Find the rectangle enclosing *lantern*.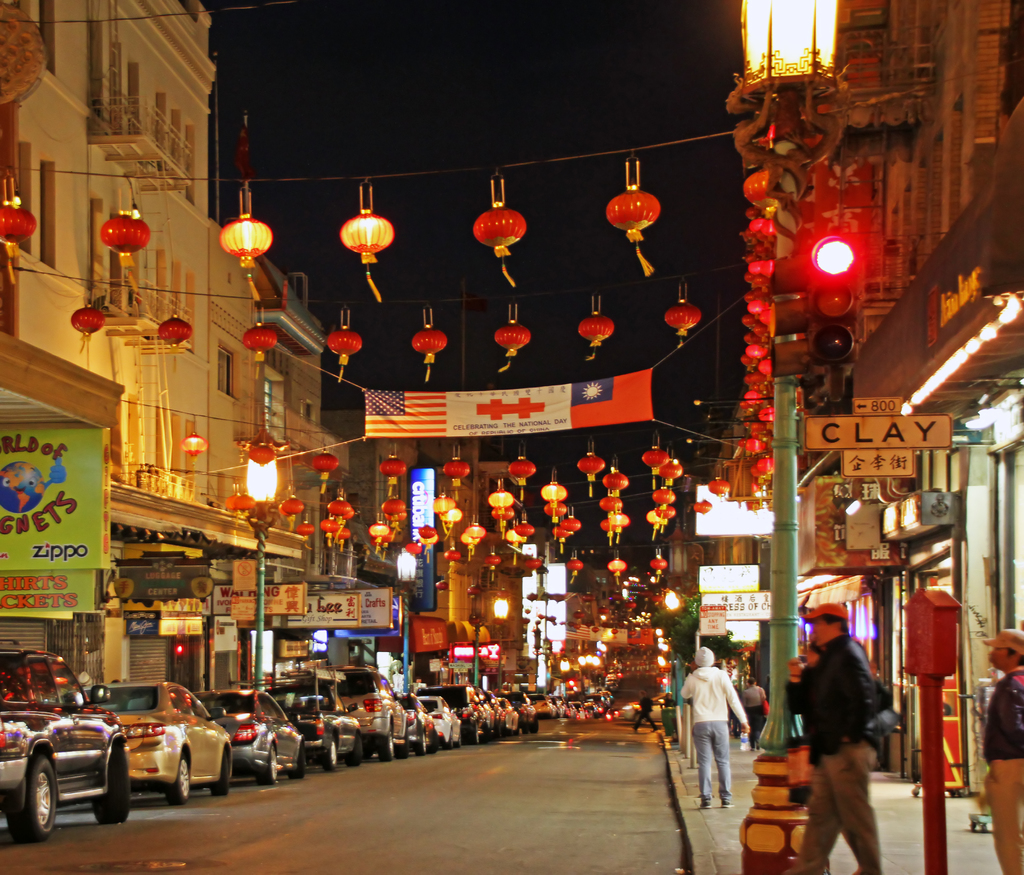
[left=579, top=440, right=605, bottom=493].
